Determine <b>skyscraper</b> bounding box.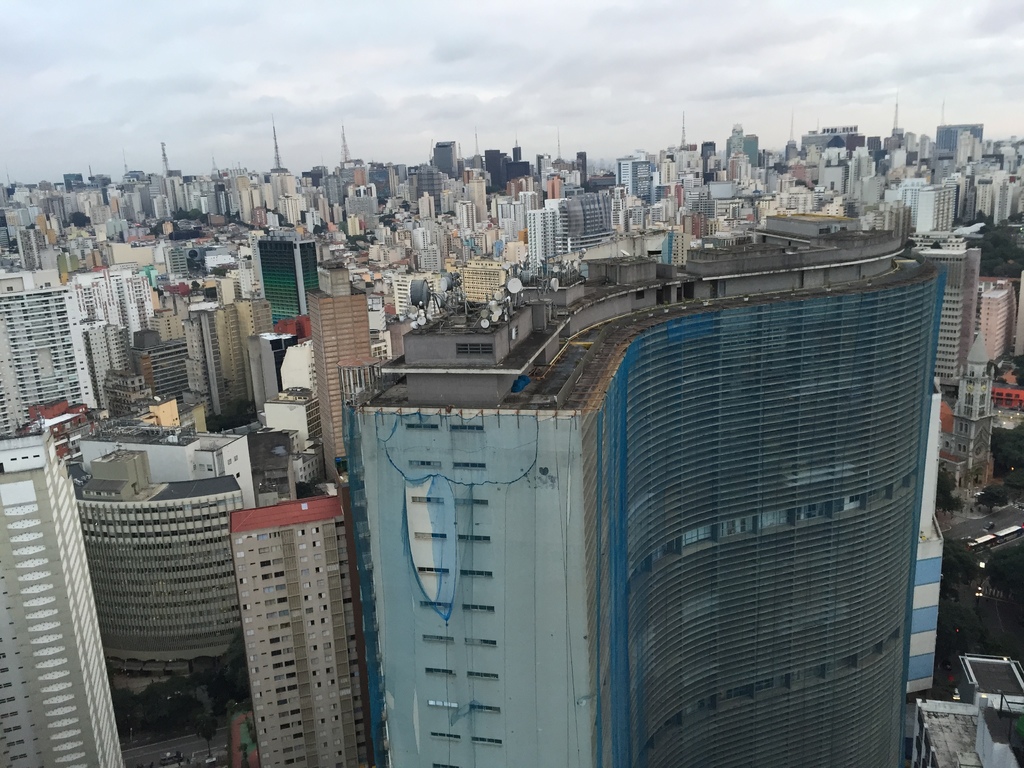
Determined: box(745, 134, 764, 167).
